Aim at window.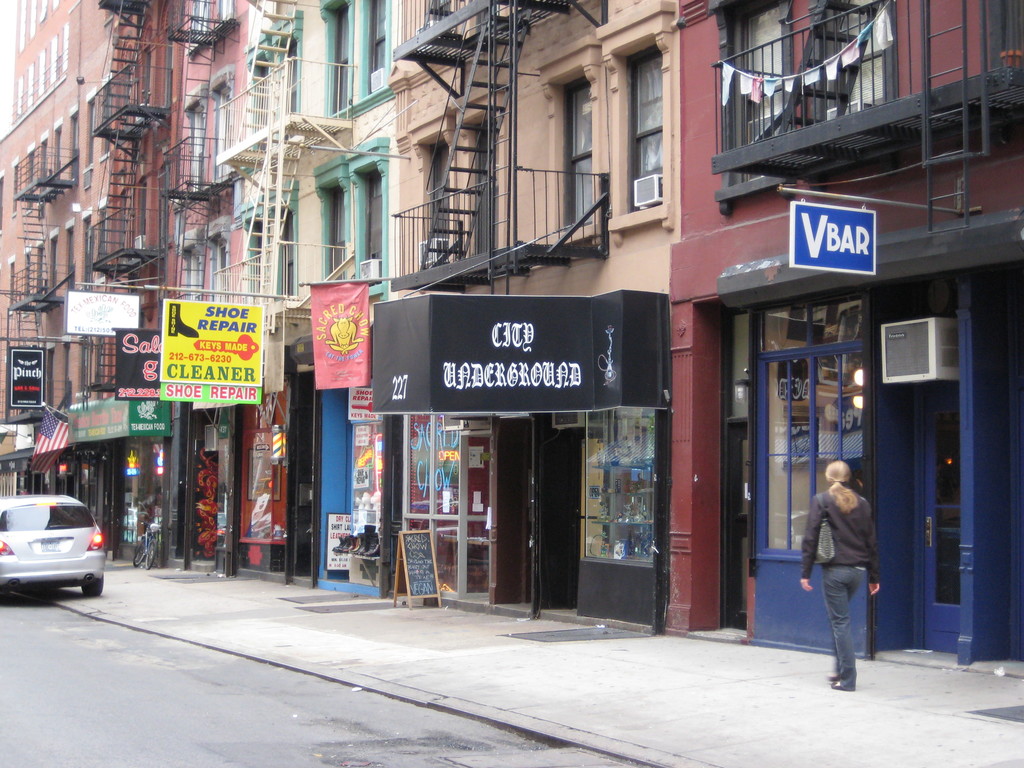
Aimed at x1=471 y1=127 x2=494 y2=252.
